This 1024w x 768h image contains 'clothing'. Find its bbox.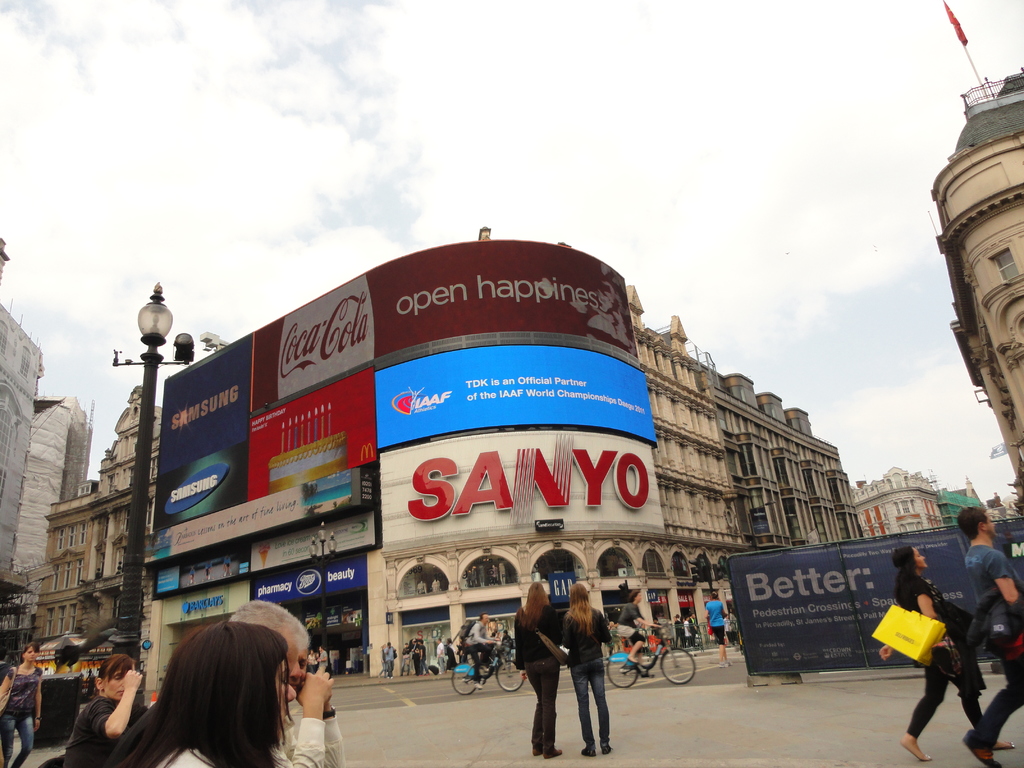
(left=446, top=644, right=458, bottom=670).
